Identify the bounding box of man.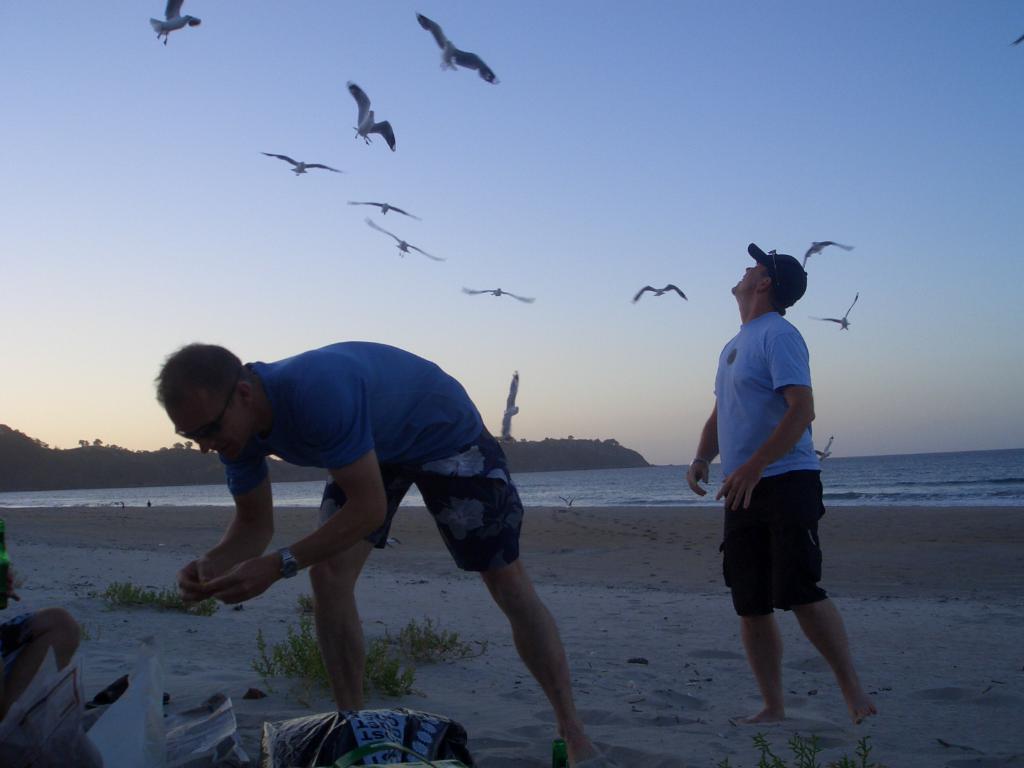
crop(150, 339, 605, 767).
